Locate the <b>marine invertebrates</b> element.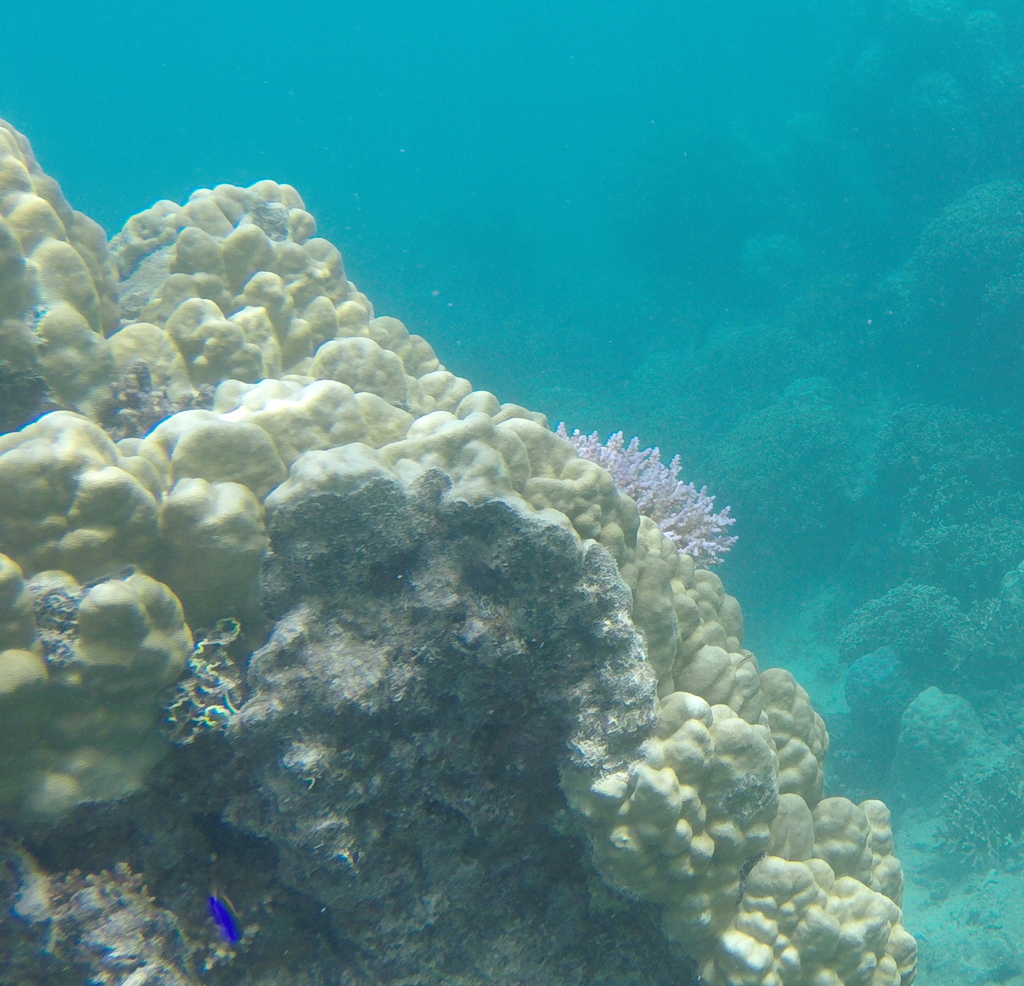
Element bbox: left=732, top=216, right=799, bottom=296.
